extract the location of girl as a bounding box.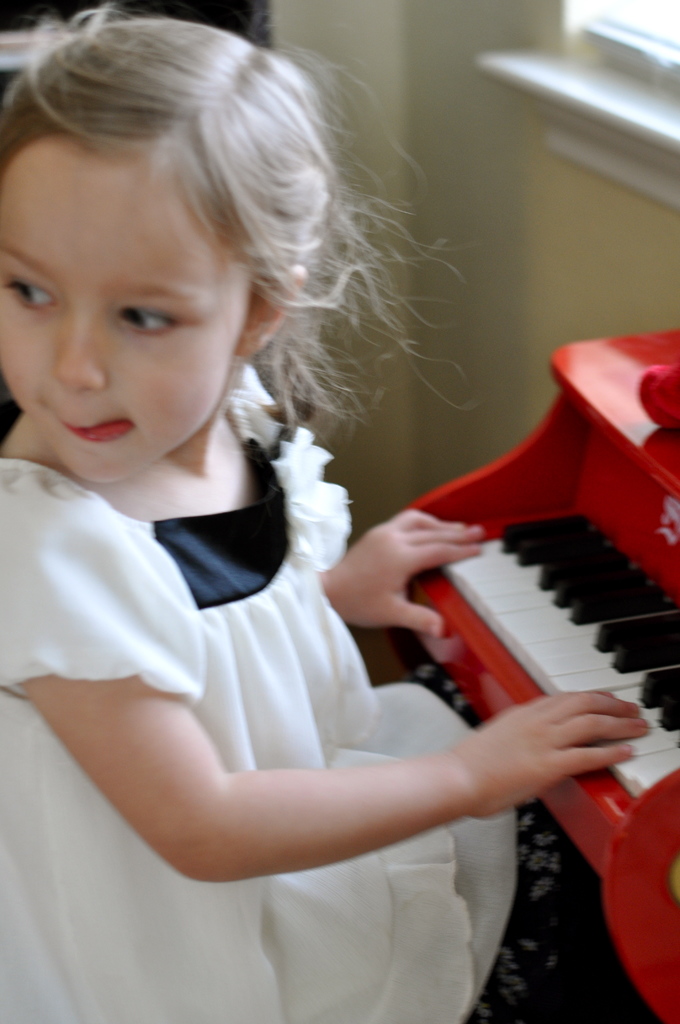
<bbox>0, 1, 651, 1023</bbox>.
